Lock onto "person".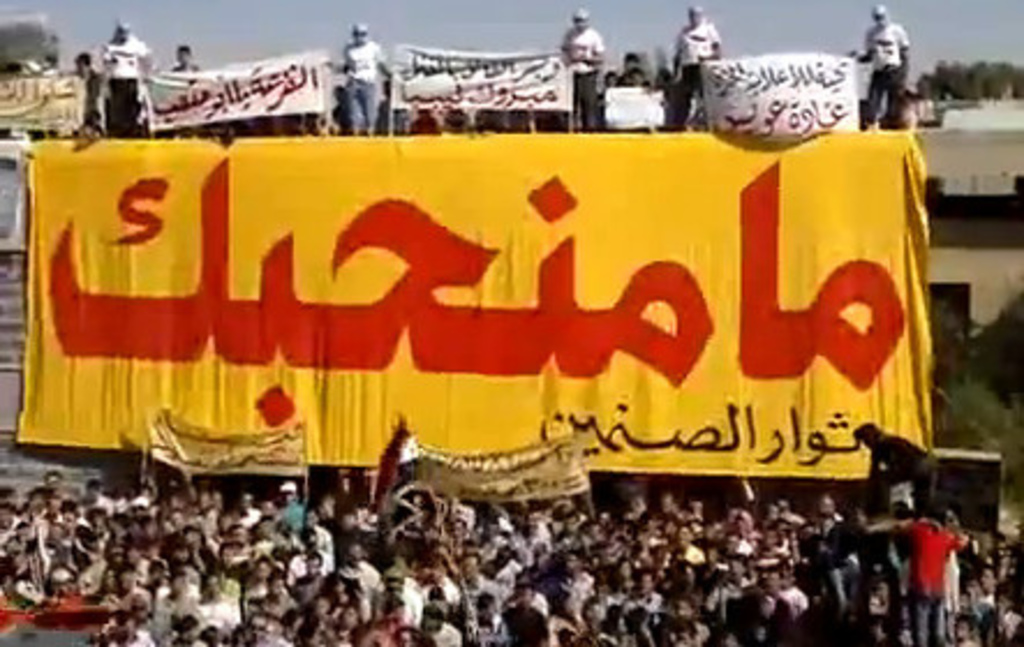
Locked: box(171, 46, 196, 74).
